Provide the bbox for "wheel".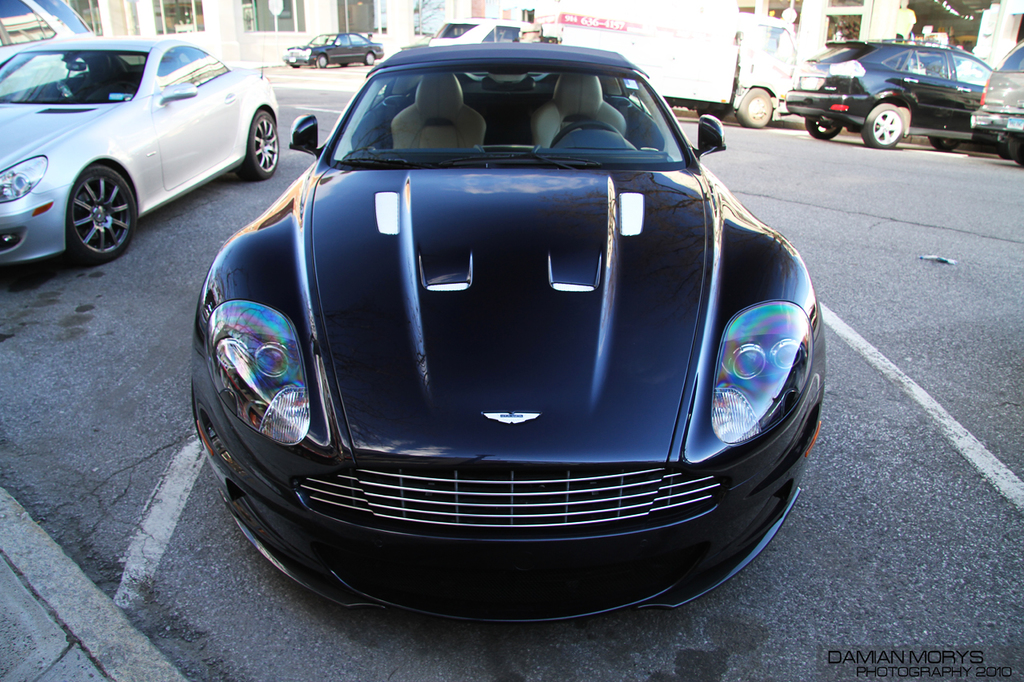
<region>50, 149, 122, 249</region>.
